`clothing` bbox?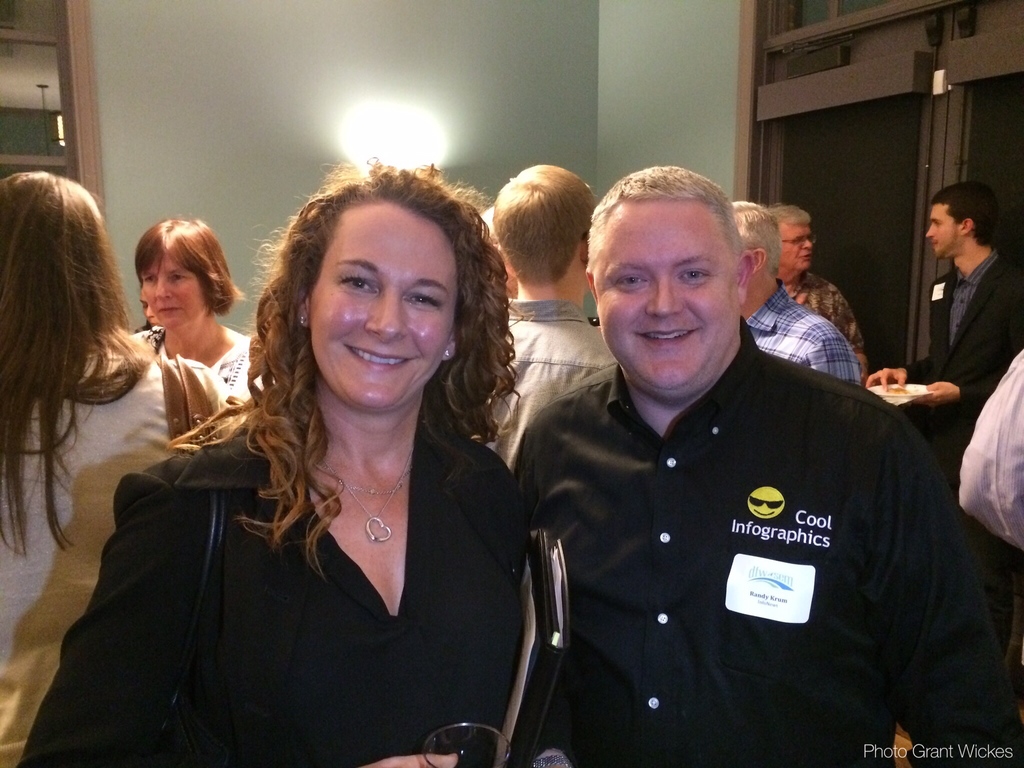
491:298:982:749
